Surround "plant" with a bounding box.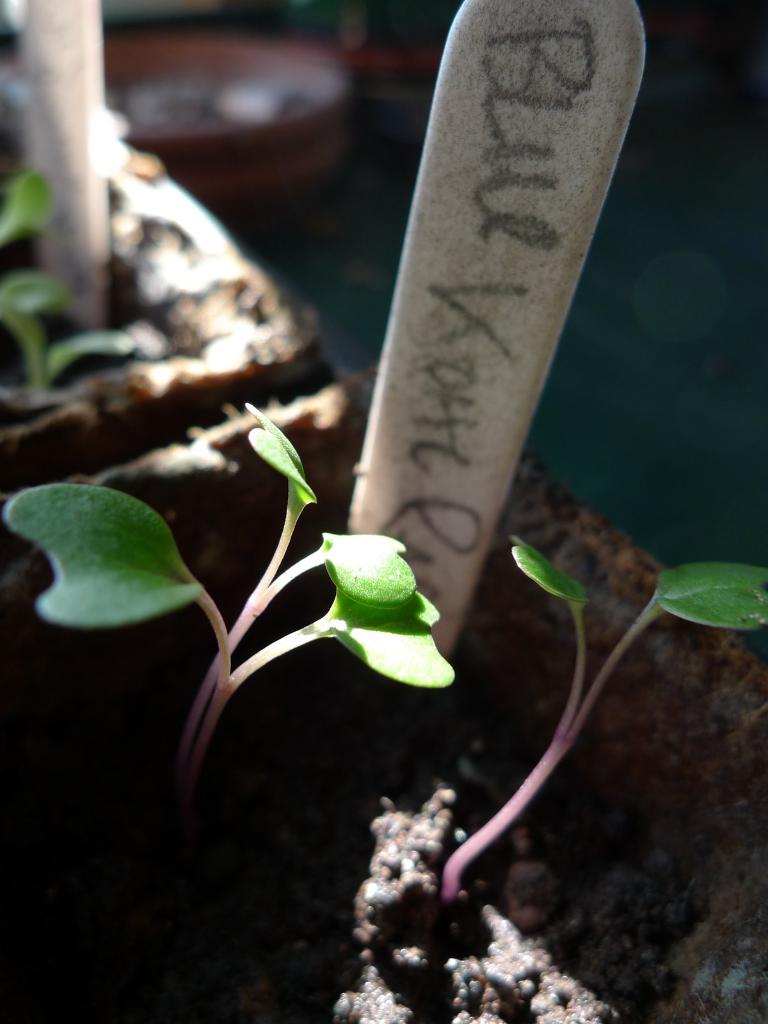
bbox=(2, 253, 129, 377).
